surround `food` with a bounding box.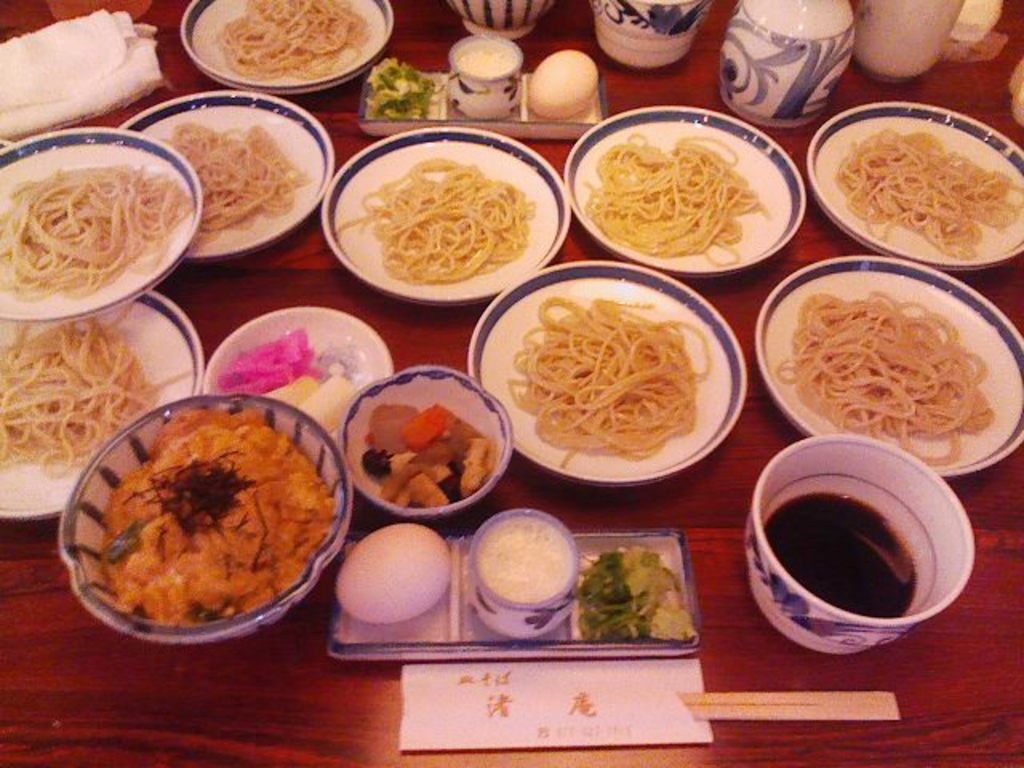
(334, 520, 454, 622).
